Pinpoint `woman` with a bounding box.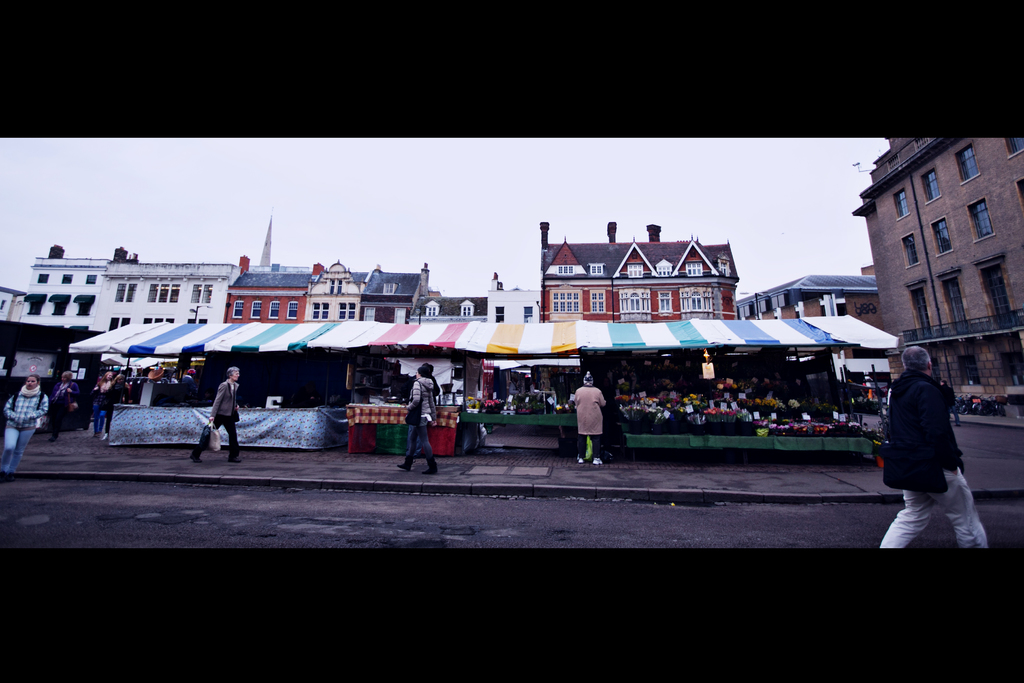
{"left": 104, "top": 370, "right": 130, "bottom": 440}.
